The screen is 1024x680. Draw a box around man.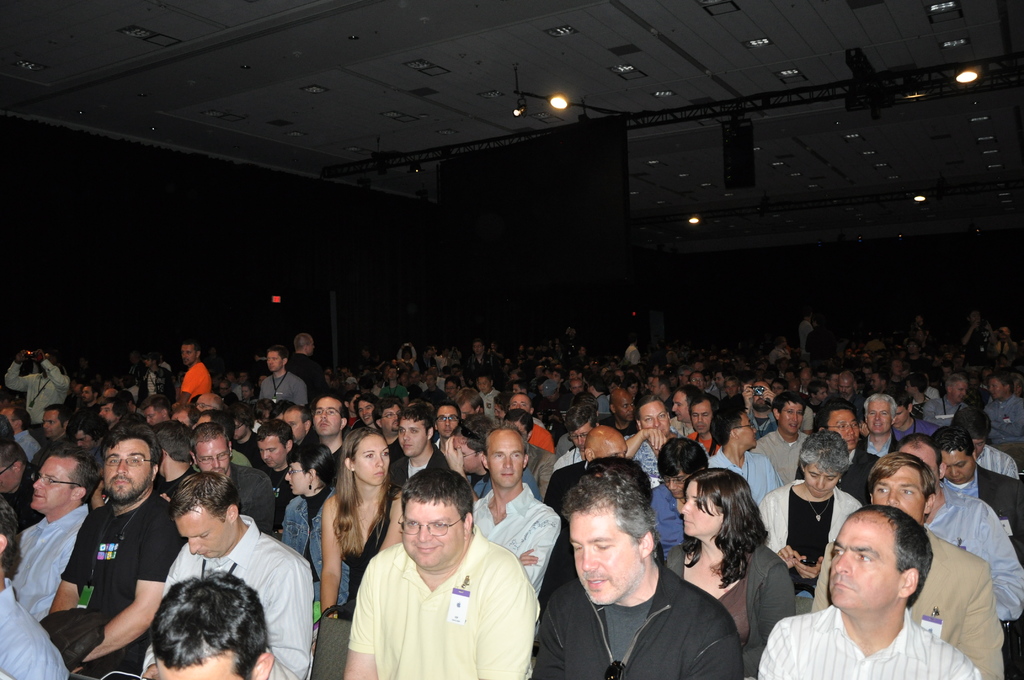
(379,366,408,405).
